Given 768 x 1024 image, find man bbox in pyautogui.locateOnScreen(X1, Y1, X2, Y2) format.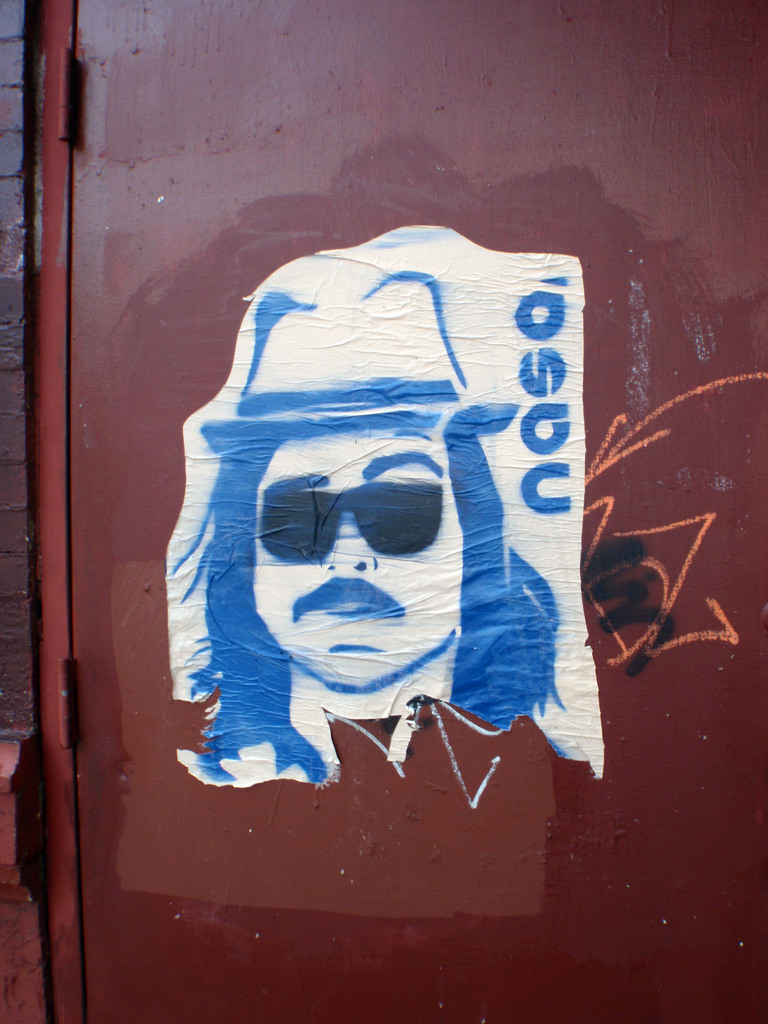
pyautogui.locateOnScreen(180, 253, 561, 784).
